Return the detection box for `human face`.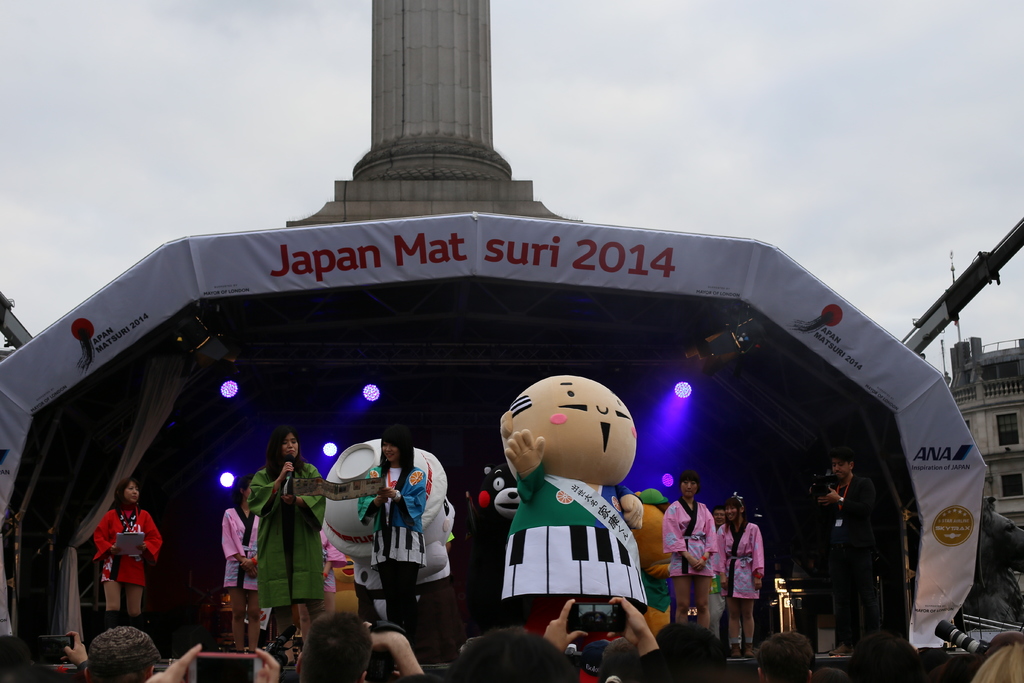
x1=282 y1=434 x2=298 y2=455.
